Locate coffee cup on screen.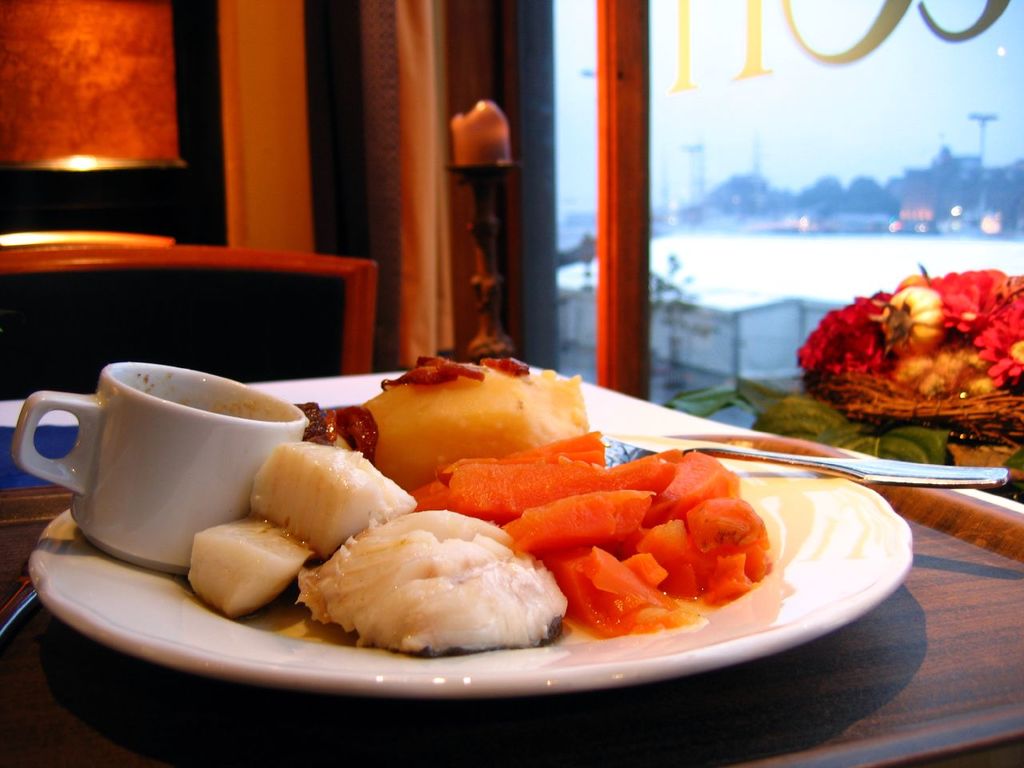
On screen at <box>5,358,310,581</box>.
